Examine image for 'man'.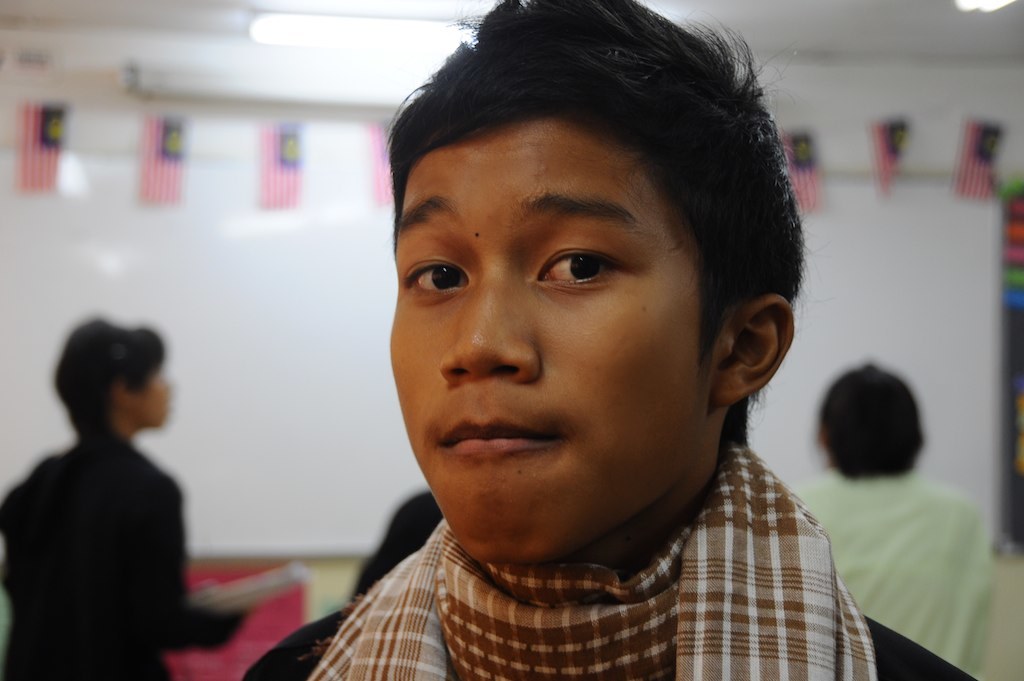
Examination result: x1=5, y1=286, x2=216, y2=668.
